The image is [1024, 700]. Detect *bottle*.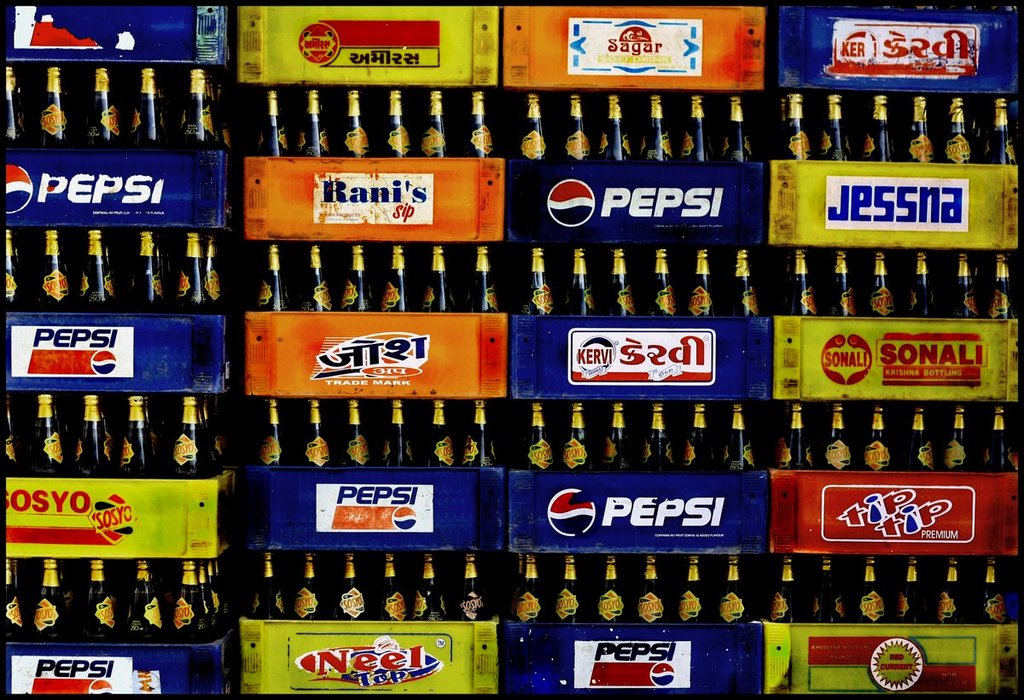
Detection: (905,96,937,164).
